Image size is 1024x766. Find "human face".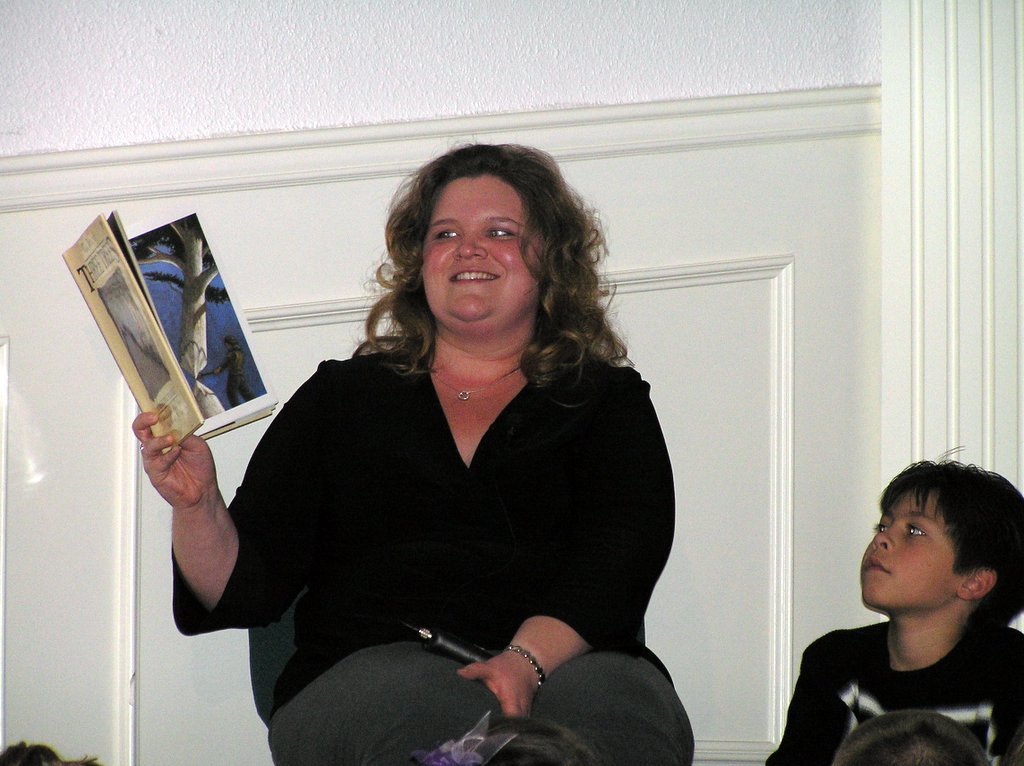
(x1=858, y1=485, x2=968, y2=611).
